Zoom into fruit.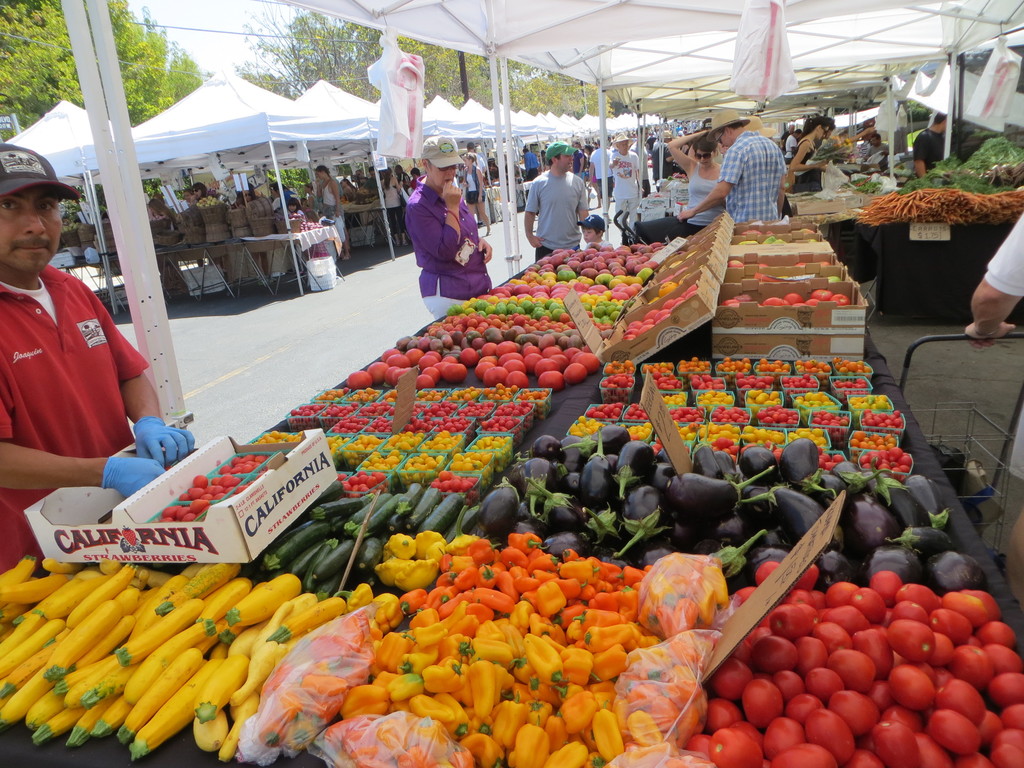
Zoom target: locate(659, 280, 680, 300).
